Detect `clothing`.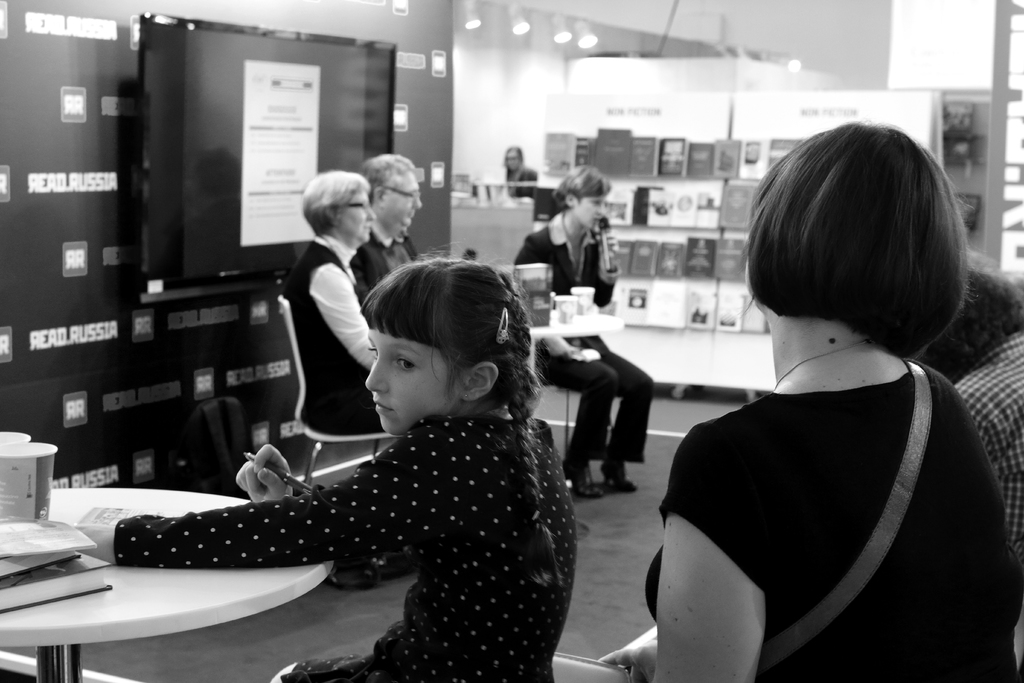
Detected at box=[954, 327, 1023, 567].
